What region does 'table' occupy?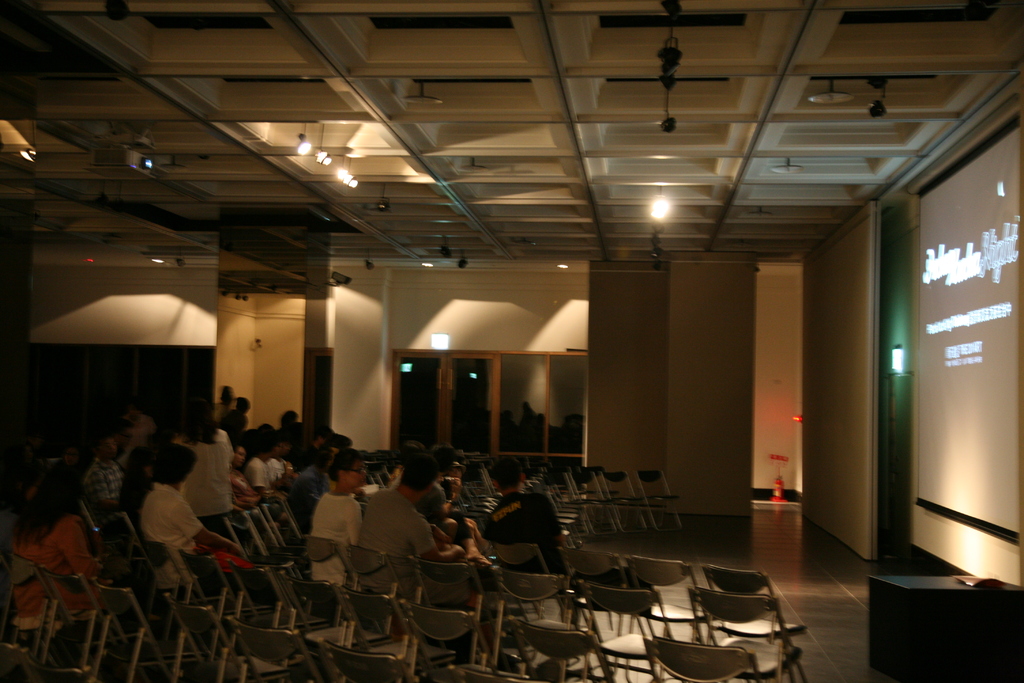
[left=858, top=539, right=1014, bottom=671].
